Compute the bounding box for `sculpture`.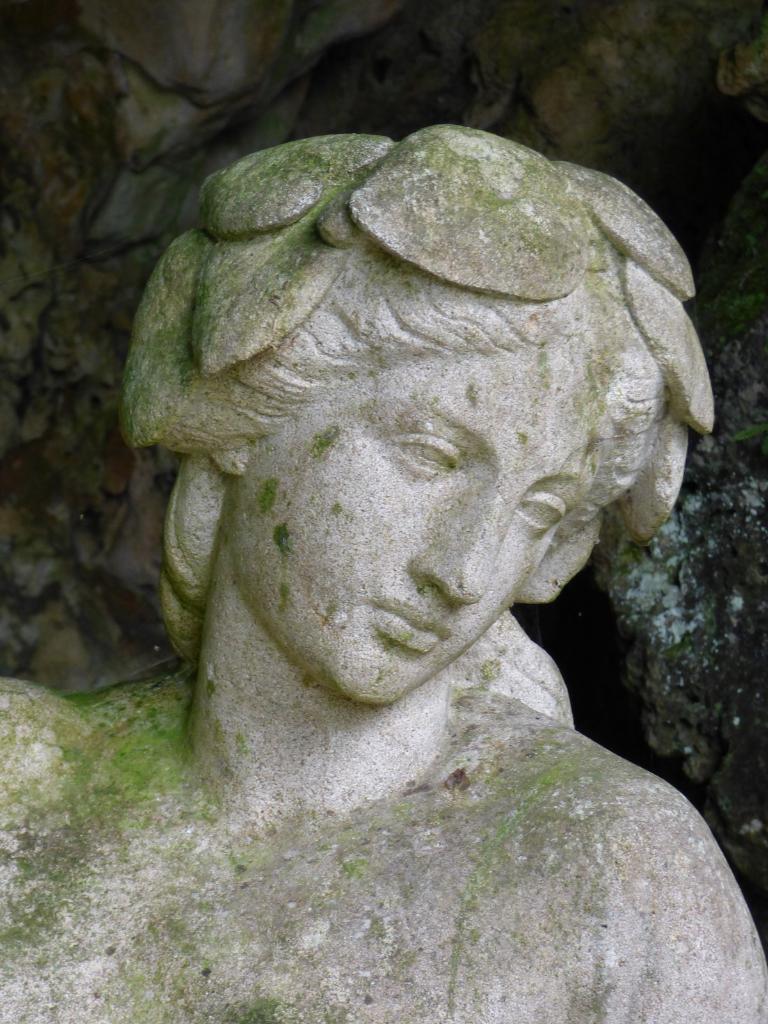
[x1=0, y1=132, x2=767, y2=1023].
